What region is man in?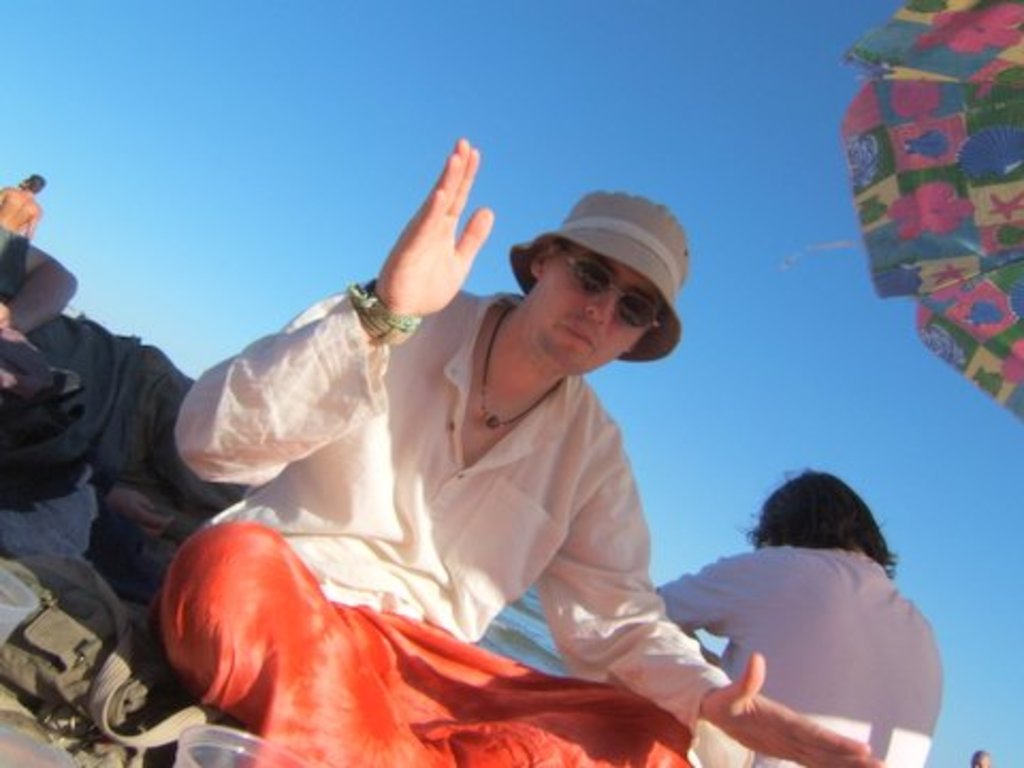
left=154, top=134, right=875, bottom=766.
